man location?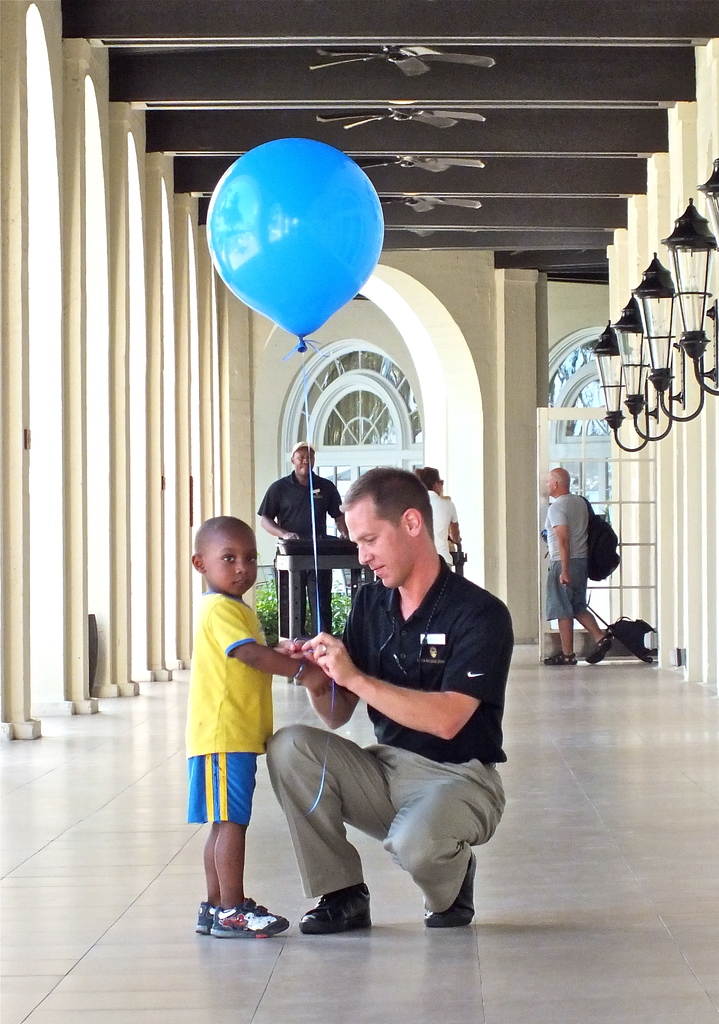
left=257, top=435, right=345, bottom=640
